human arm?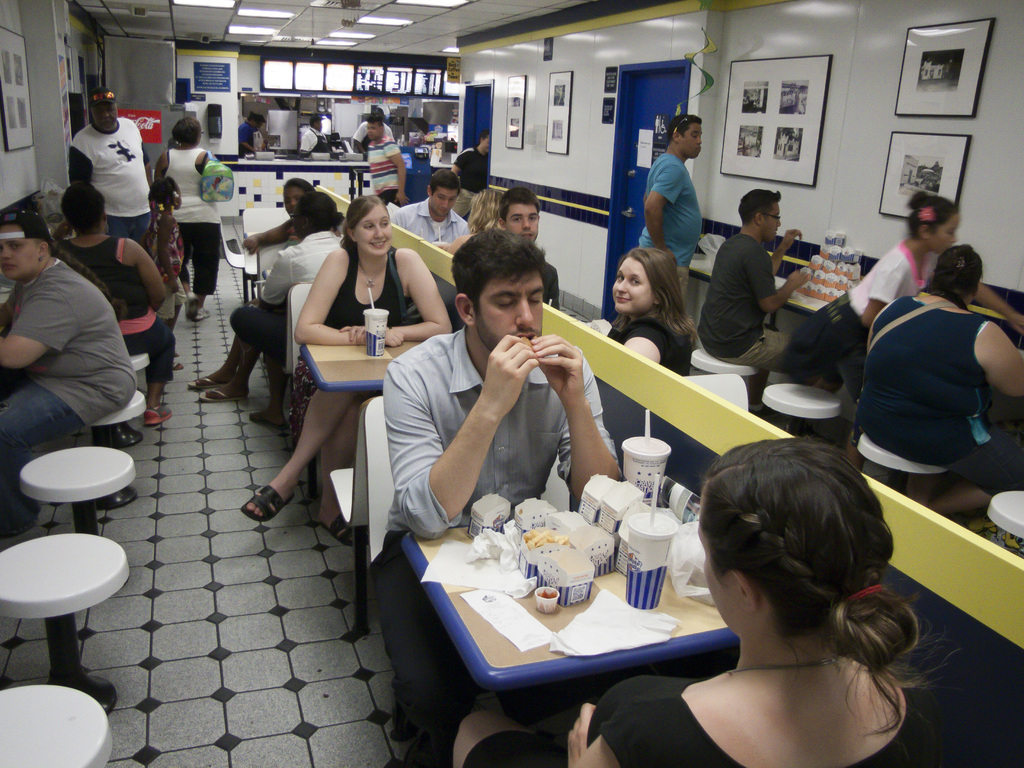
[left=68, top=144, right=96, bottom=186]
